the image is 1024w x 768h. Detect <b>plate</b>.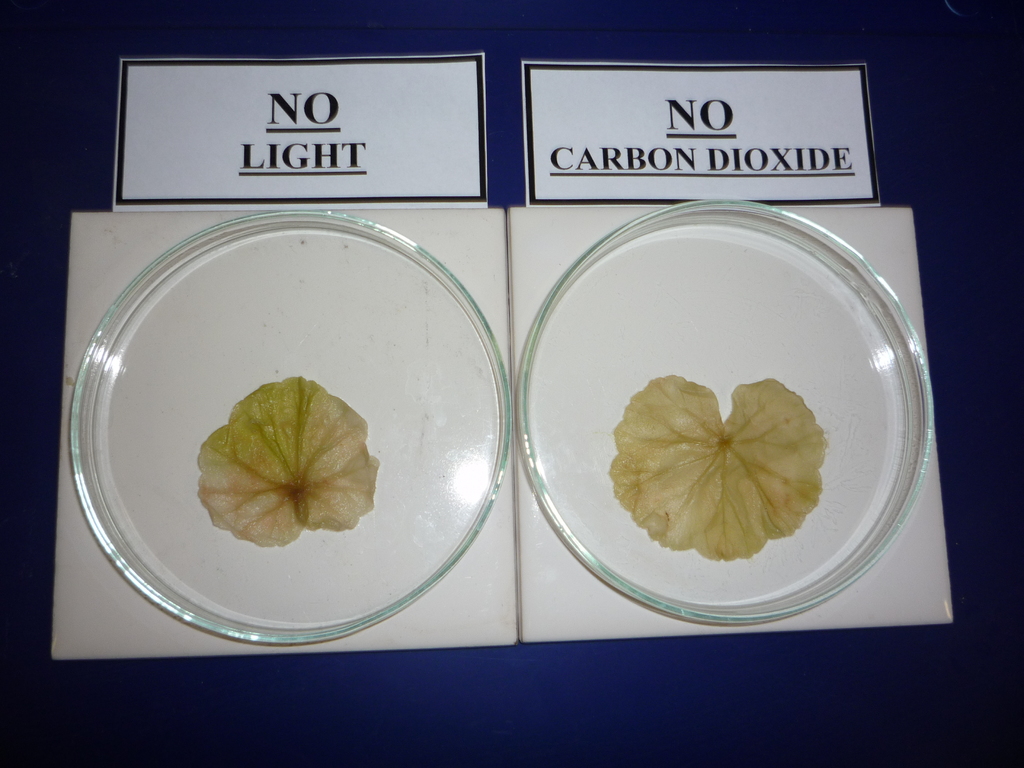
Detection: <bbox>516, 205, 940, 627</bbox>.
